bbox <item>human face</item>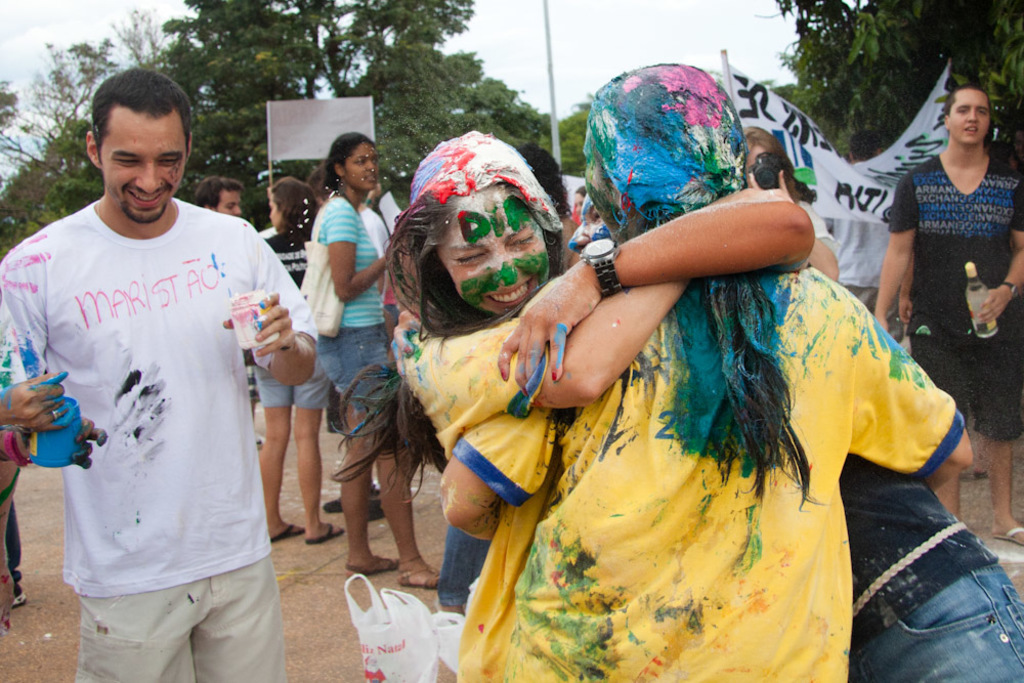
box=[949, 87, 990, 143]
